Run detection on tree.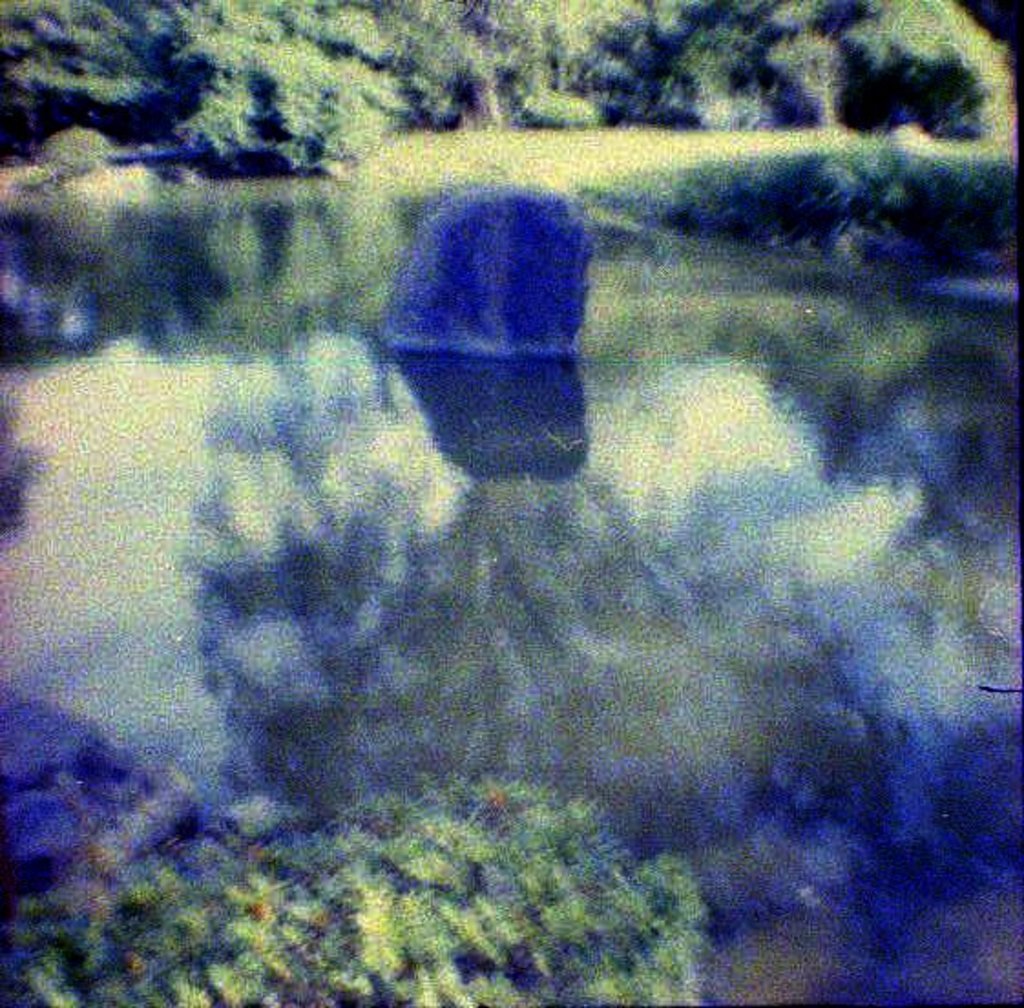
Result: Rect(0, 763, 721, 1006).
